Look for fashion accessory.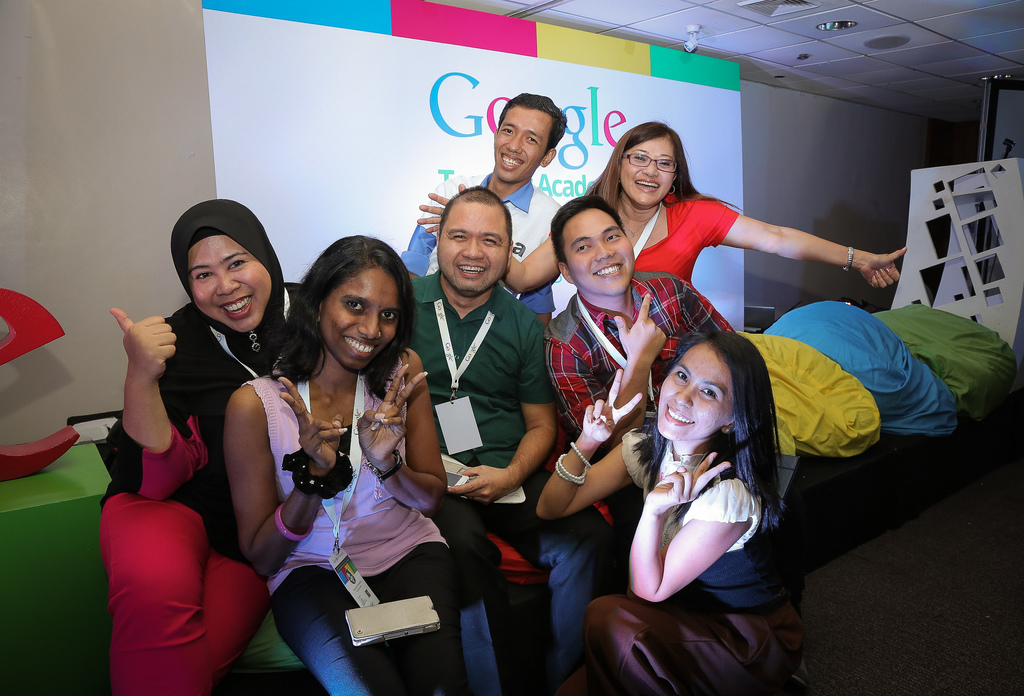
Found: box=[616, 217, 650, 239].
